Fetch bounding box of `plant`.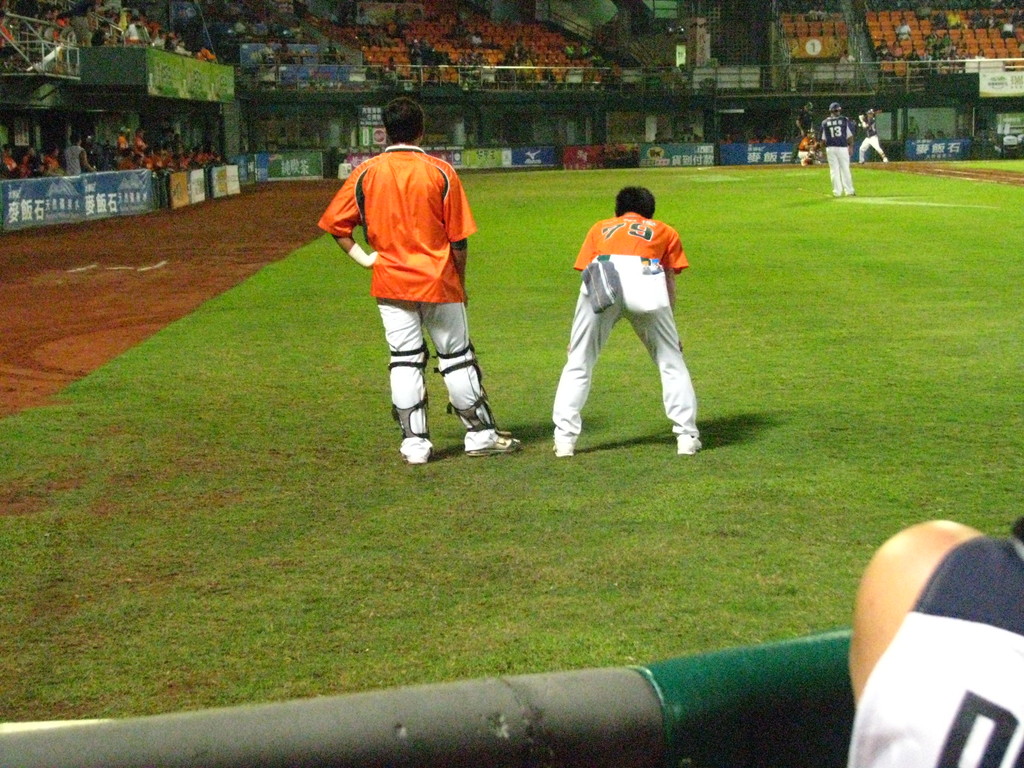
Bbox: select_region(0, 147, 1022, 728).
